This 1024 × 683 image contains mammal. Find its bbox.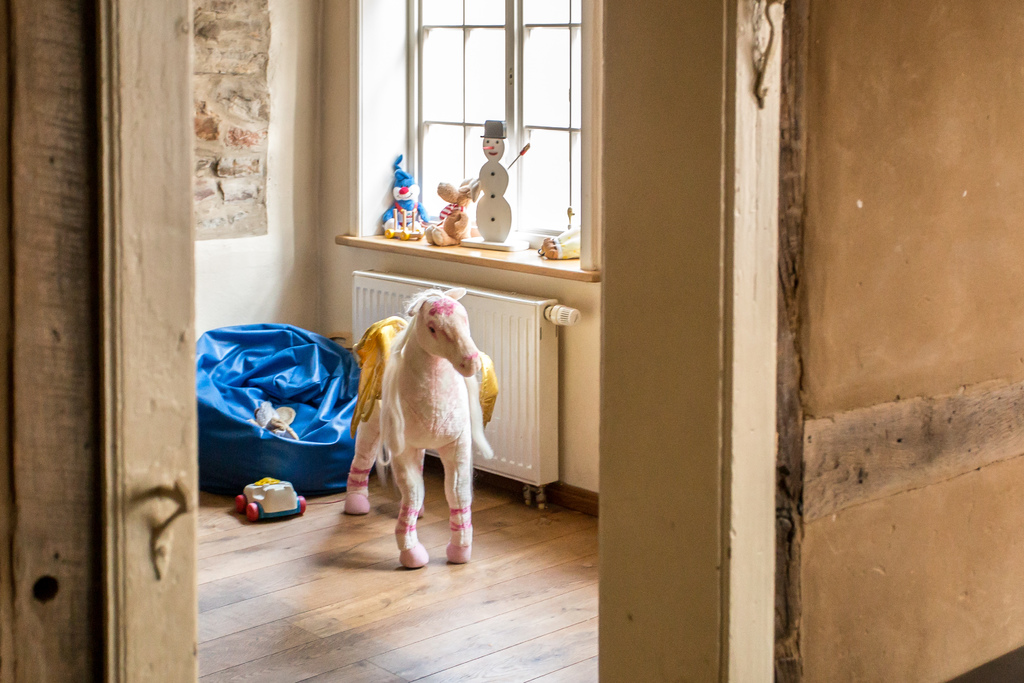
rect(426, 174, 474, 245).
